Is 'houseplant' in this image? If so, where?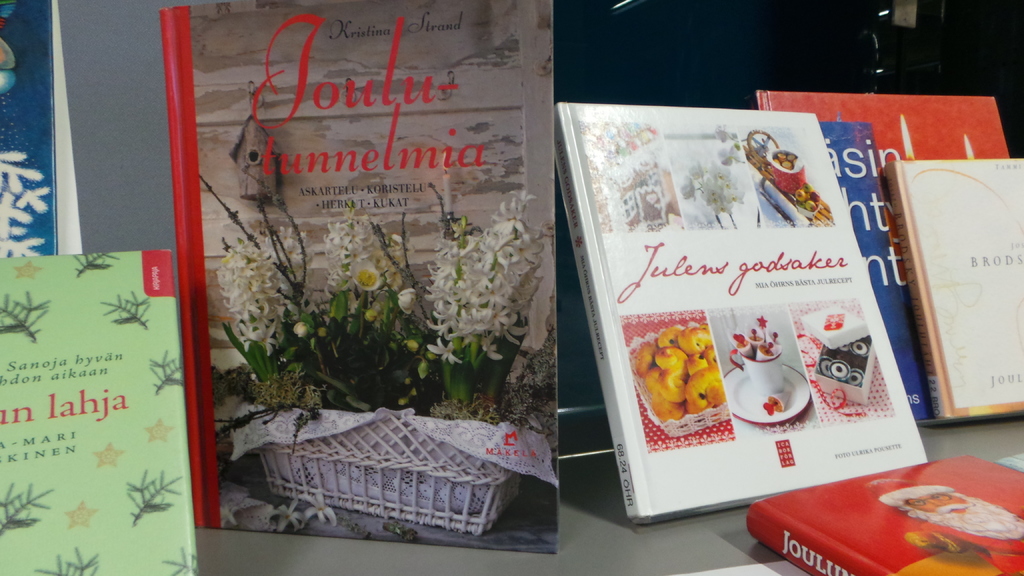
Yes, at 217 178 563 536.
